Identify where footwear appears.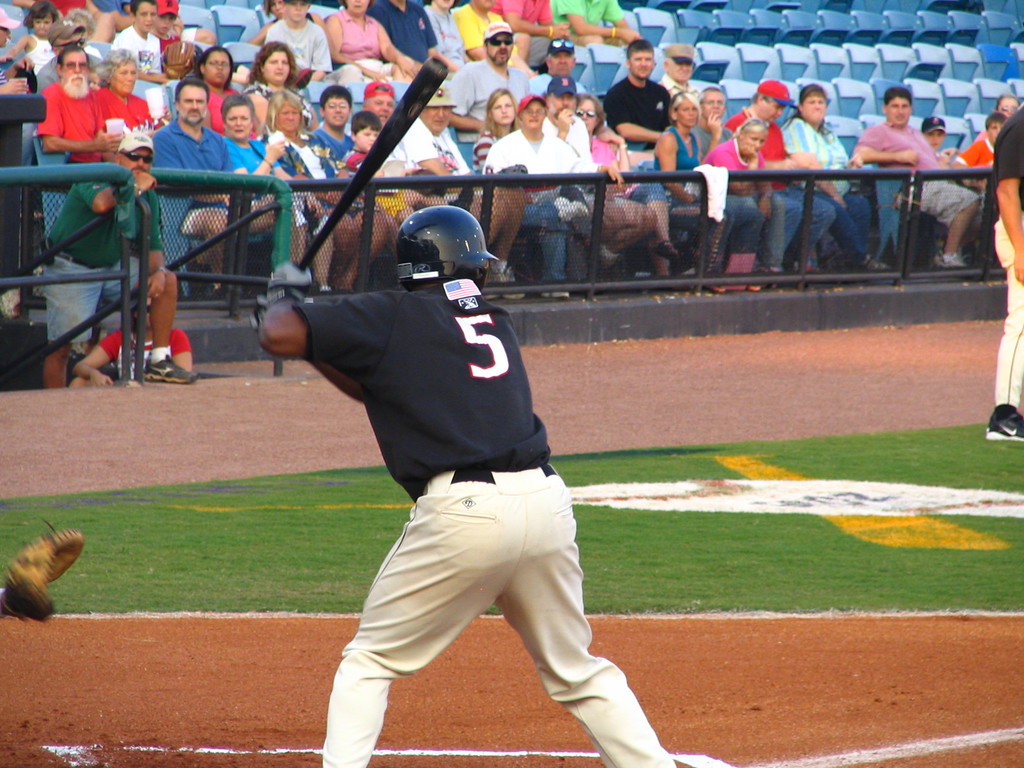
Appears at x1=854, y1=253, x2=895, y2=274.
